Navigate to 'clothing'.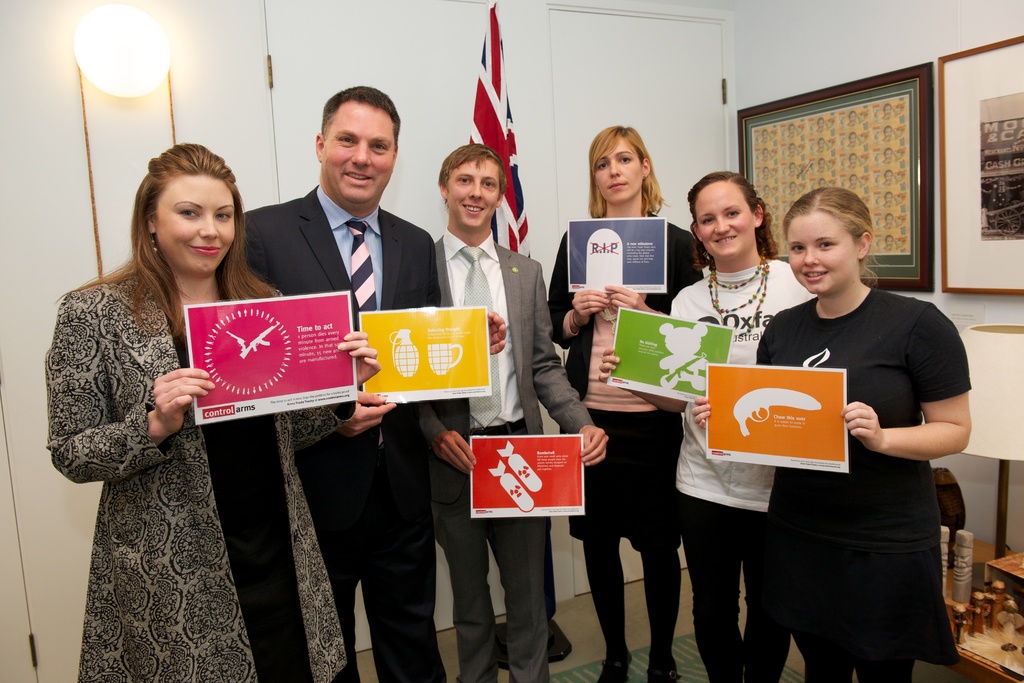
Navigation target: select_region(243, 206, 444, 682).
